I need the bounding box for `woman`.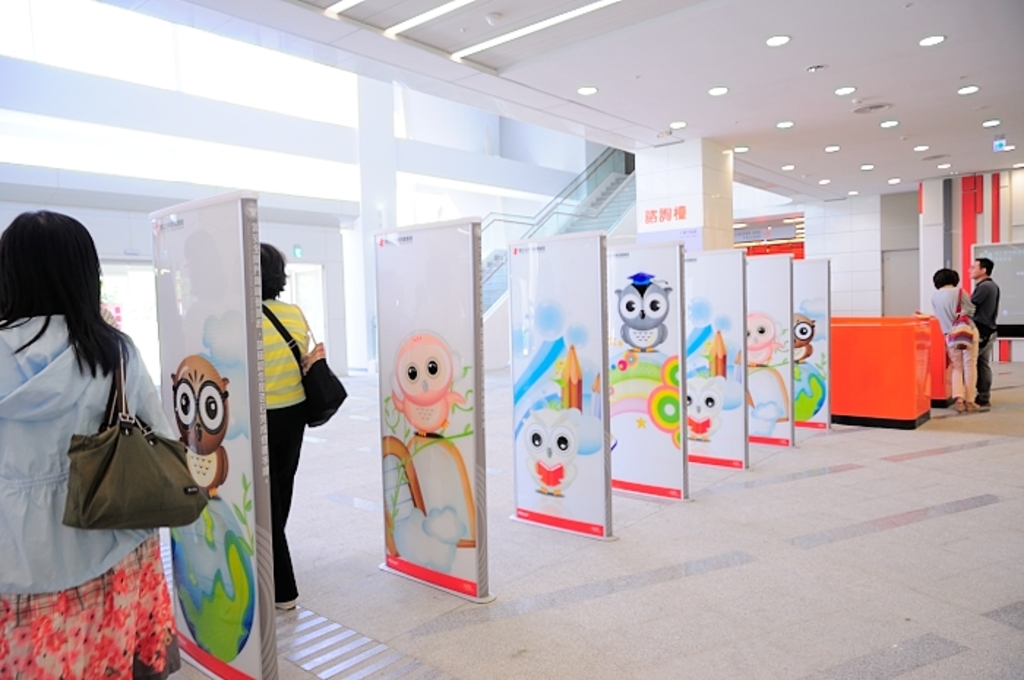
Here it is: rect(925, 266, 989, 421).
